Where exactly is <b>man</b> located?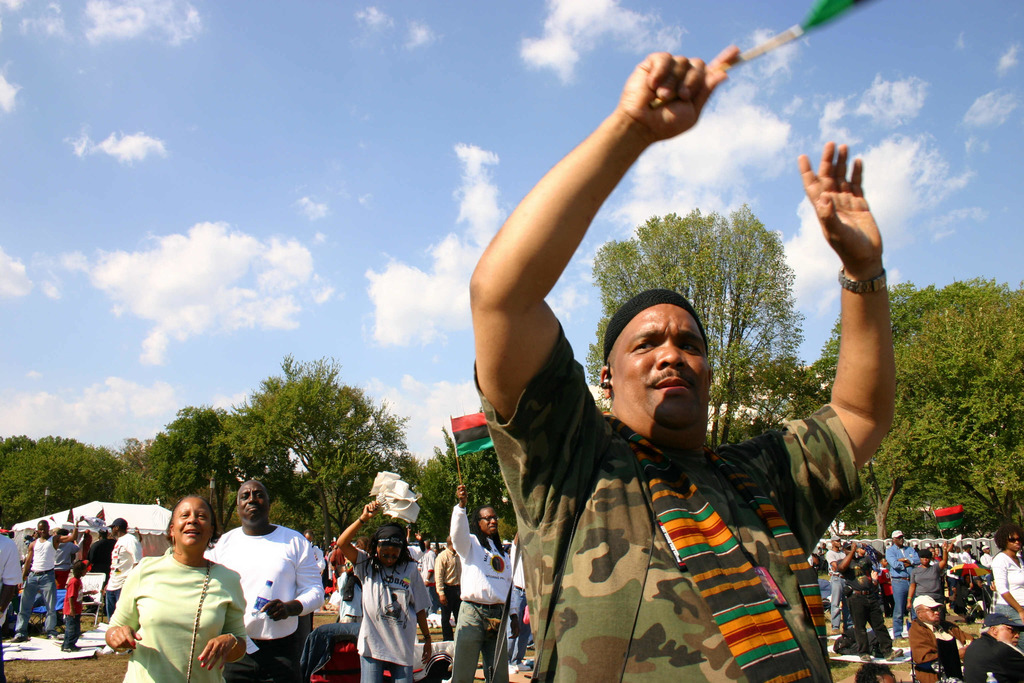
Its bounding box is rect(508, 533, 529, 671).
